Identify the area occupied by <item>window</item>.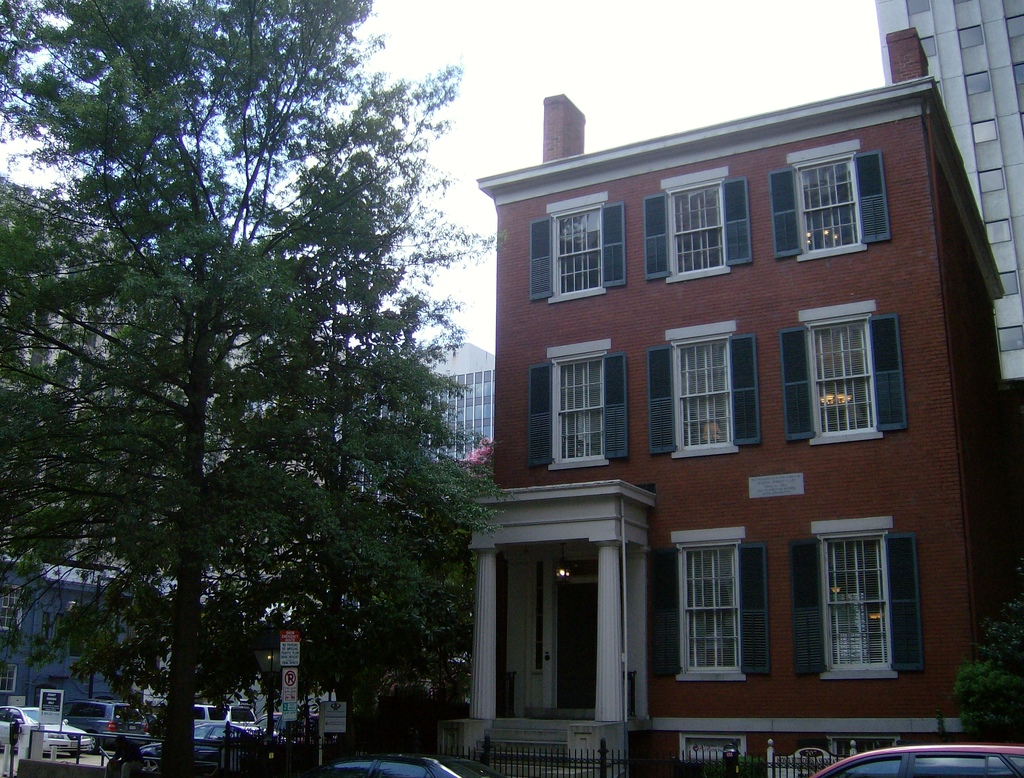
Area: select_region(976, 170, 1007, 198).
